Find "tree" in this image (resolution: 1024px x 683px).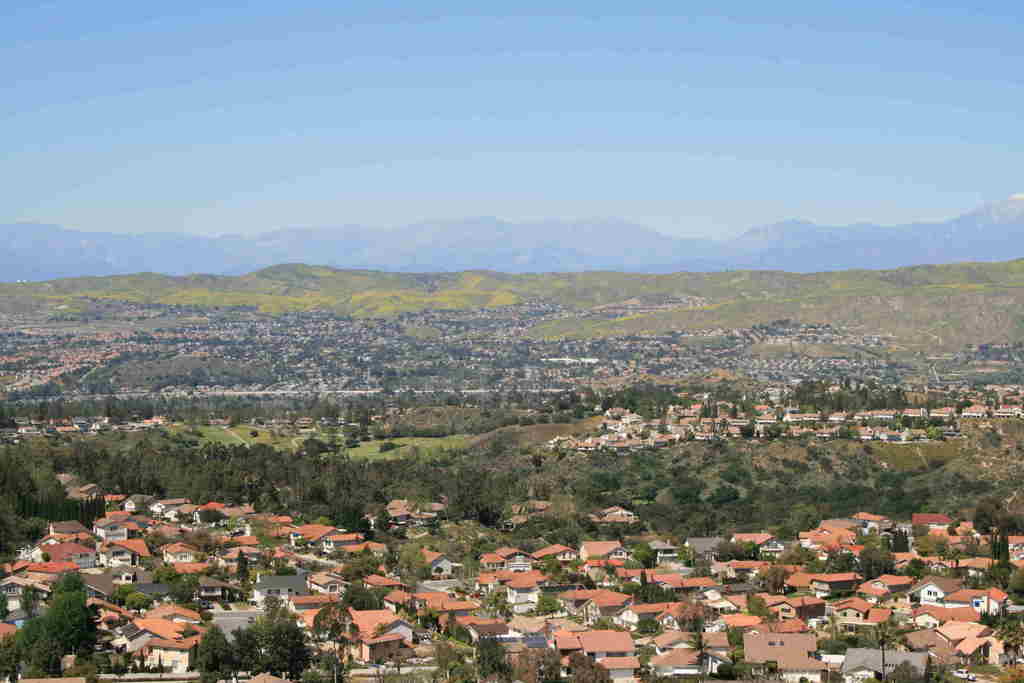
box=[646, 579, 675, 600].
